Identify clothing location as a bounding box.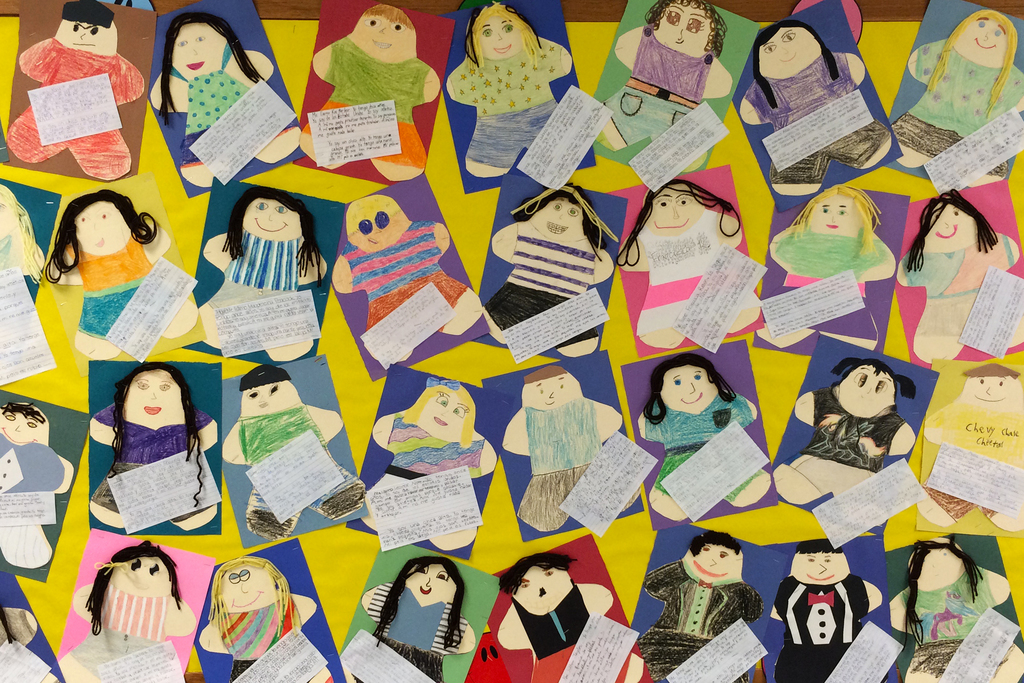
rect(920, 403, 1018, 519).
